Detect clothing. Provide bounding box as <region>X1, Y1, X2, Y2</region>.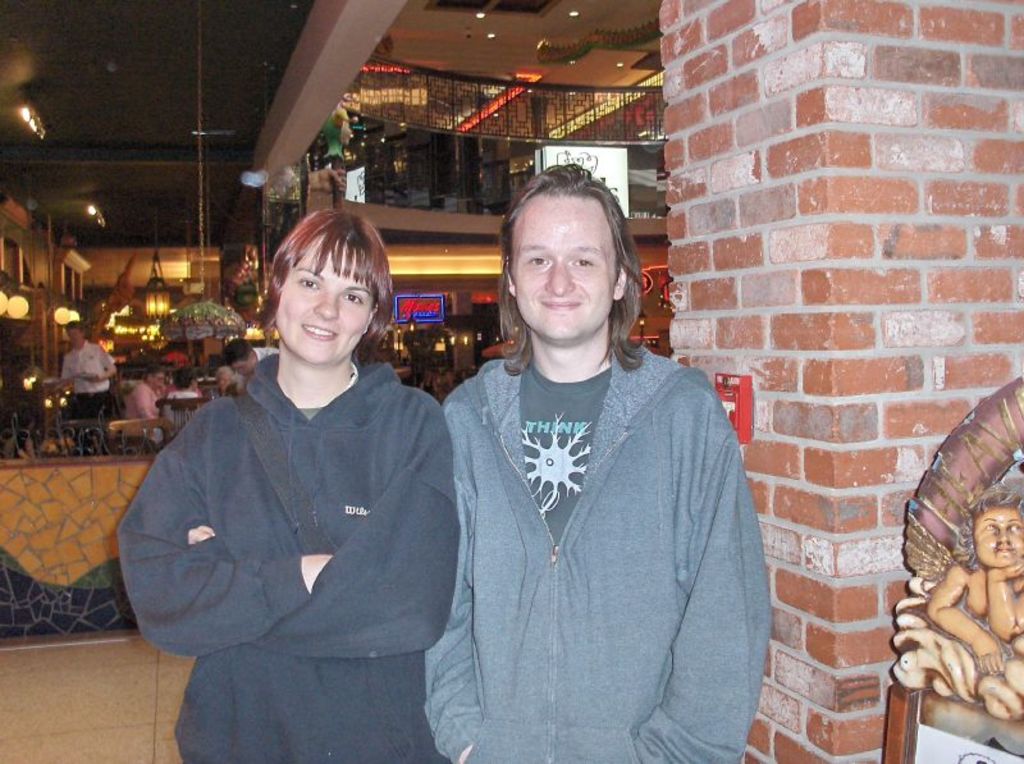
<region>59, 340, 115, 397</region>.
